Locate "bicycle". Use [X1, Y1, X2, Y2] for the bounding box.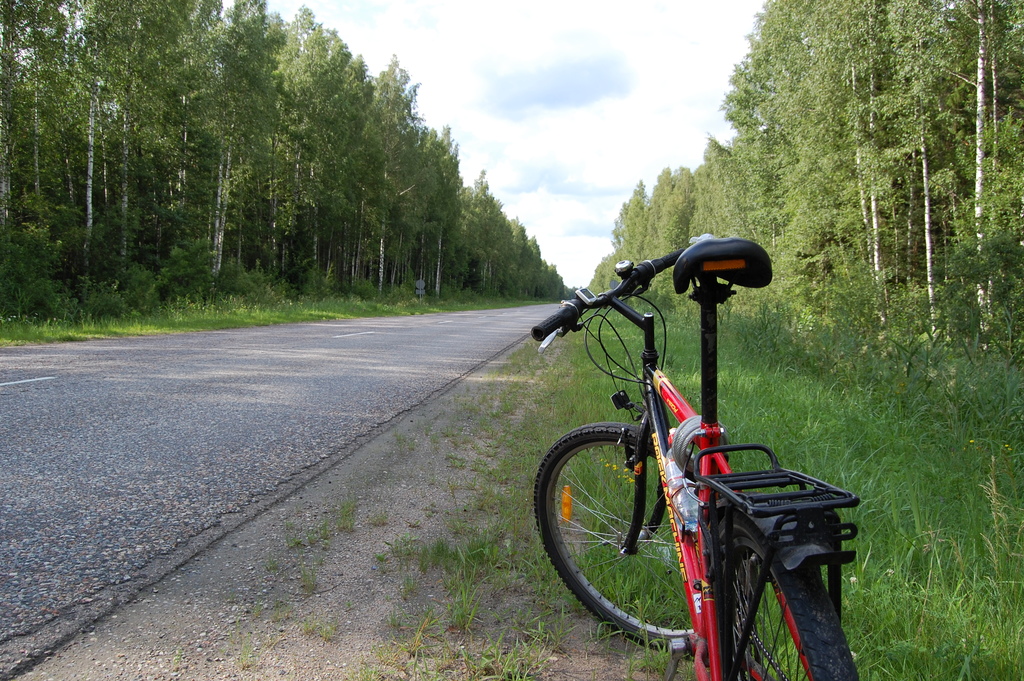
[532, 247, 863, 666].
